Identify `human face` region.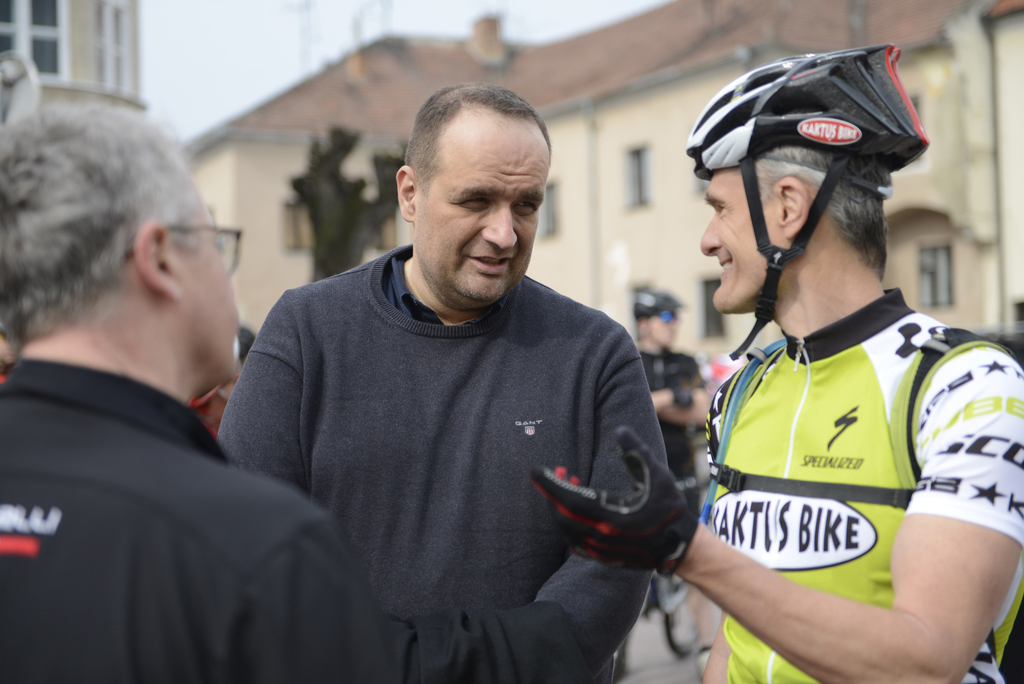
Region: <box>703,173,778,312</box>.
